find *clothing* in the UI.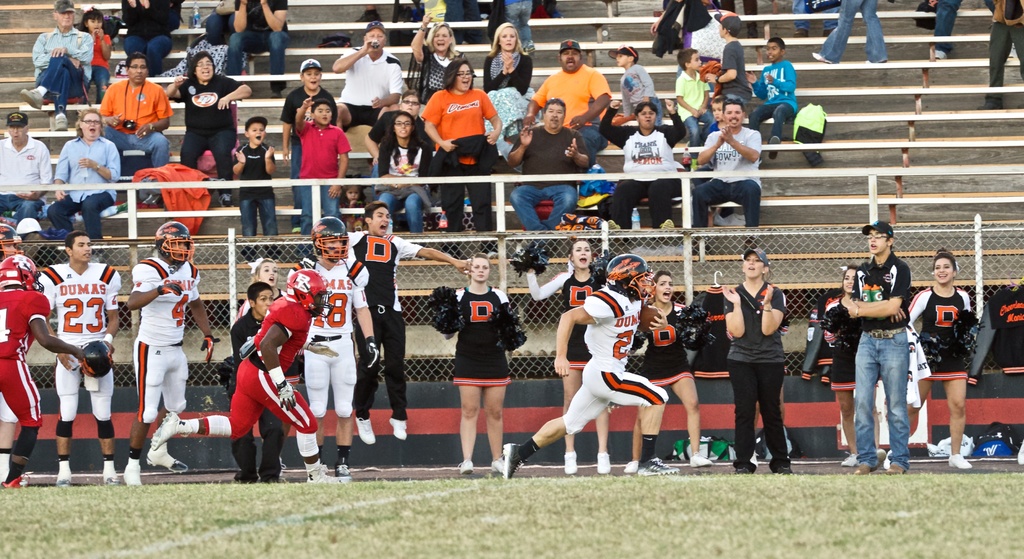
UI element at (left=369, top=107, right=413, bottom=143).
